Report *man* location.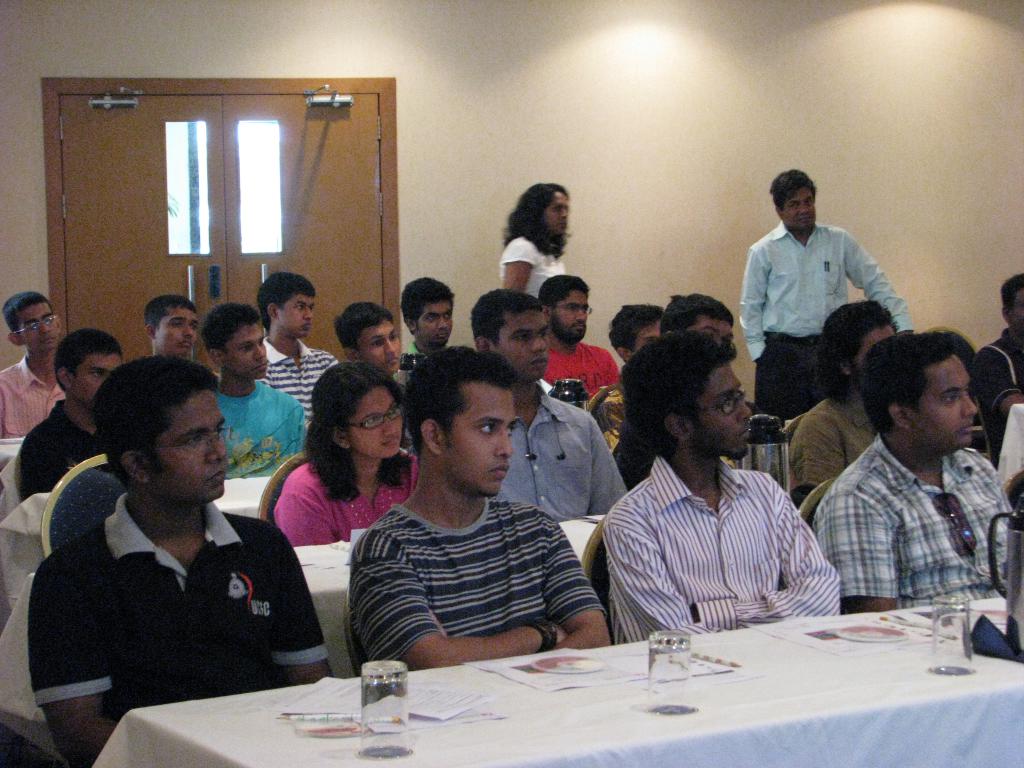
Report: 614:291:768:483.
